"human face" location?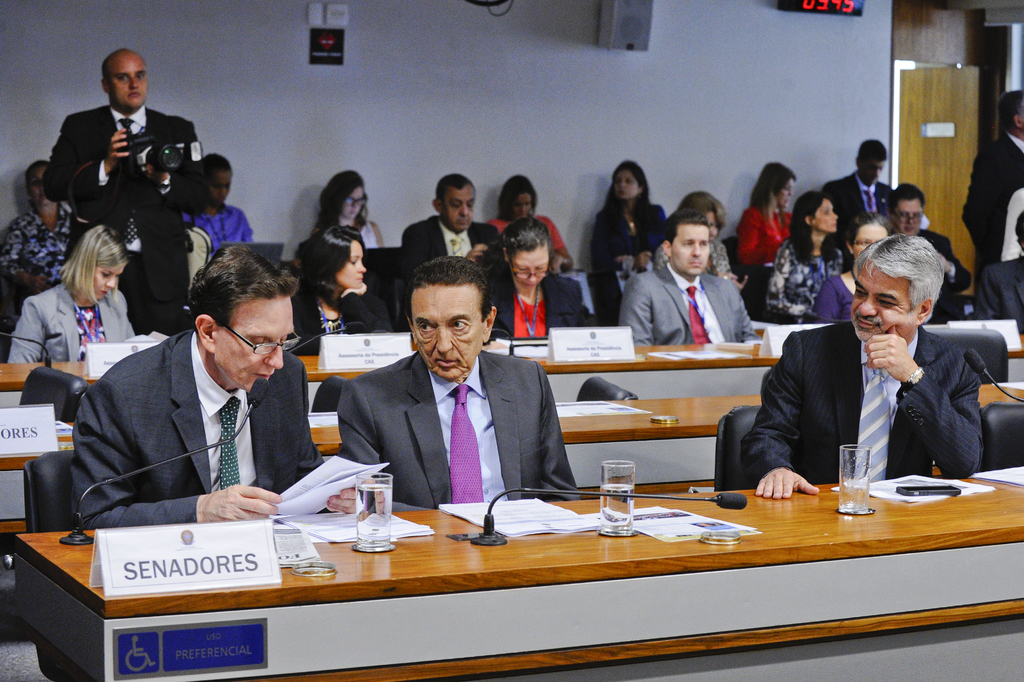
[337,240,366,287]
